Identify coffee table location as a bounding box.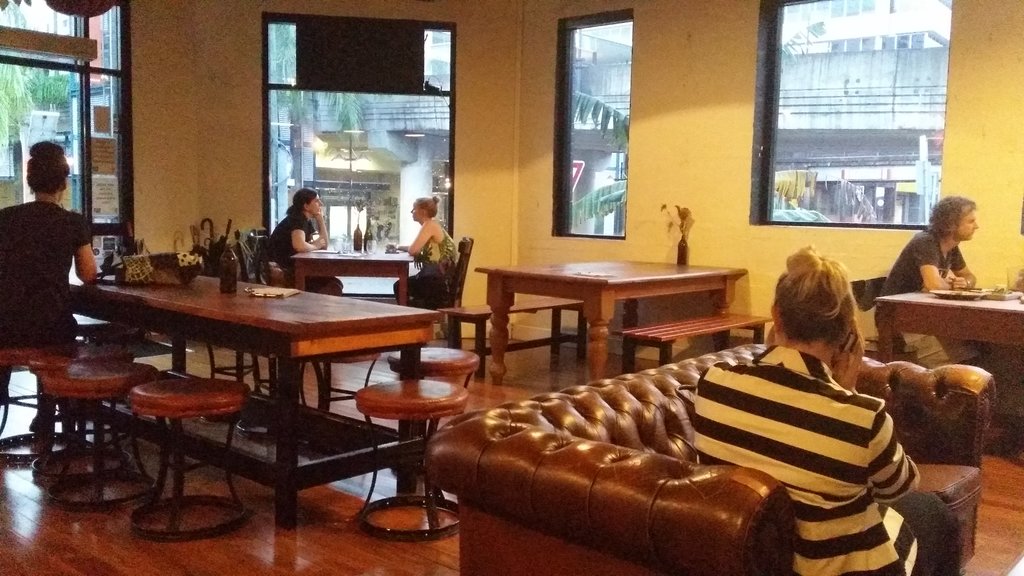
region(291, 243, 414, 309).
